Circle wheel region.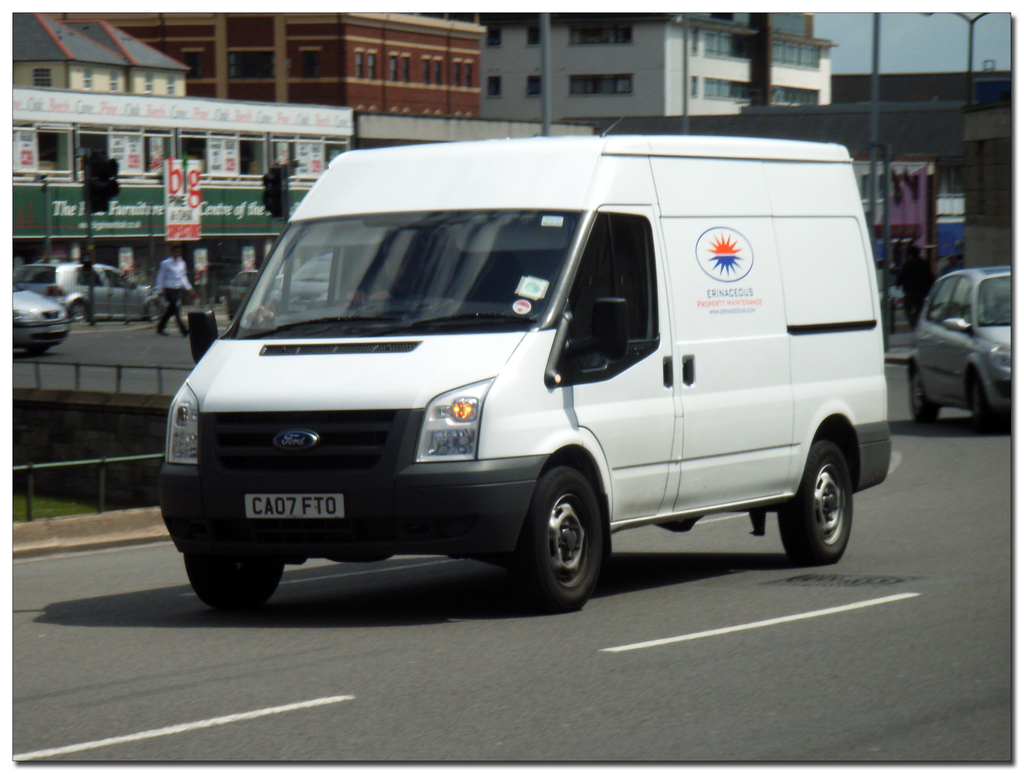
Region: 522,472,611,602.
